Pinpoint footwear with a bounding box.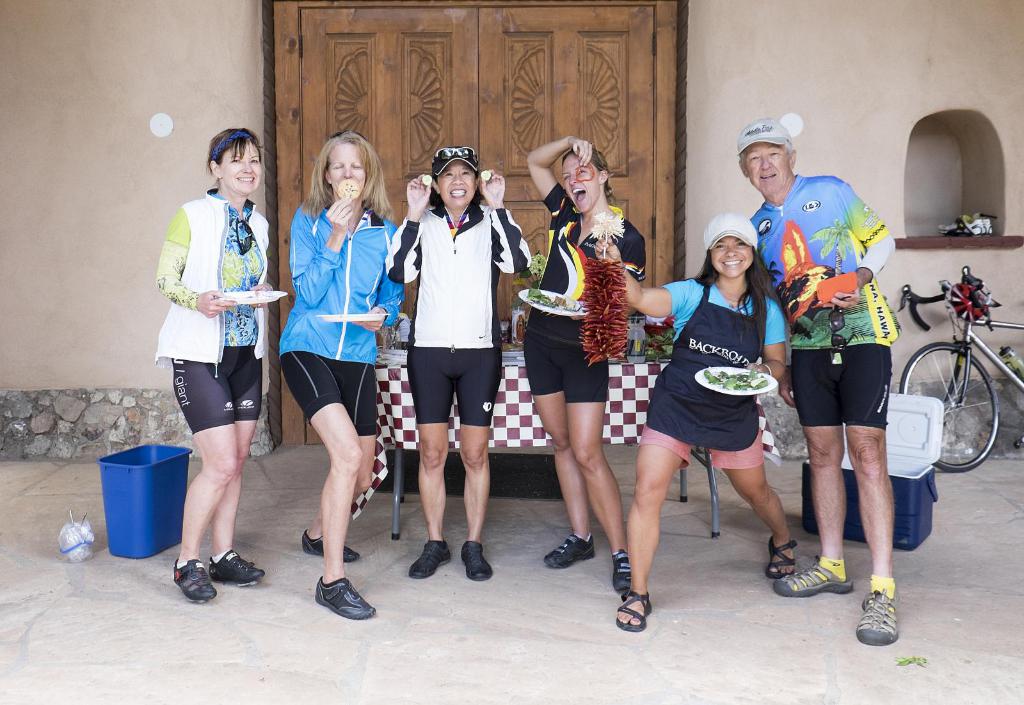
854/587/900/646.
